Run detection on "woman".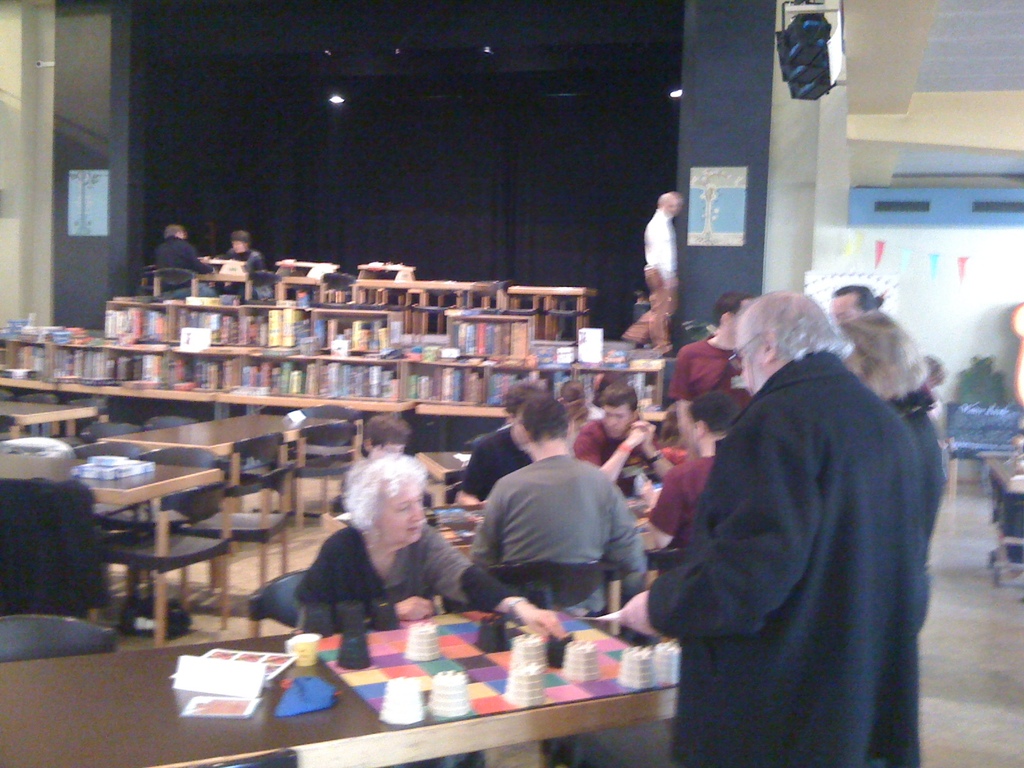
Result: 563,380,602,448.
